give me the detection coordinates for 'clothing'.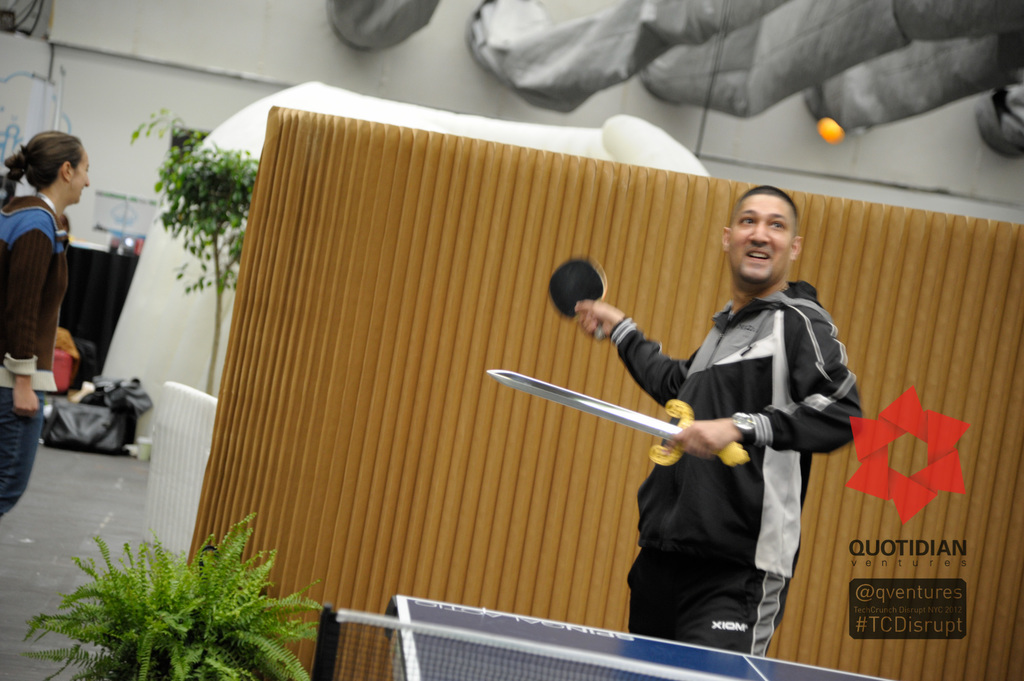
crop(607, 277, 863, 571).
